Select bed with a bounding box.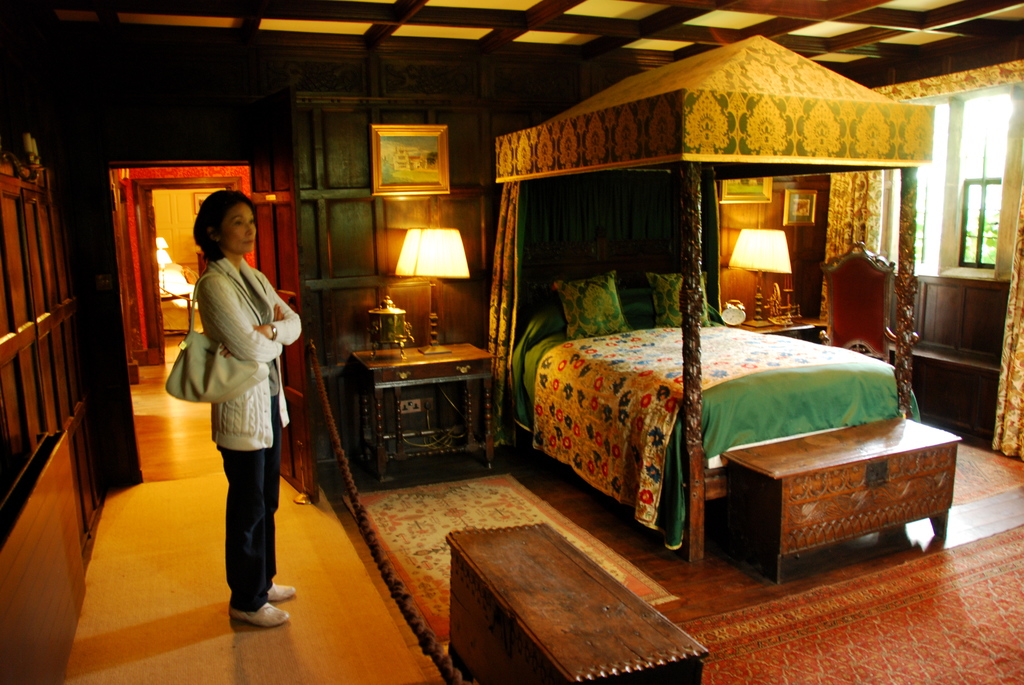
<bbox>516, 261, 913, 567</bbox>.
